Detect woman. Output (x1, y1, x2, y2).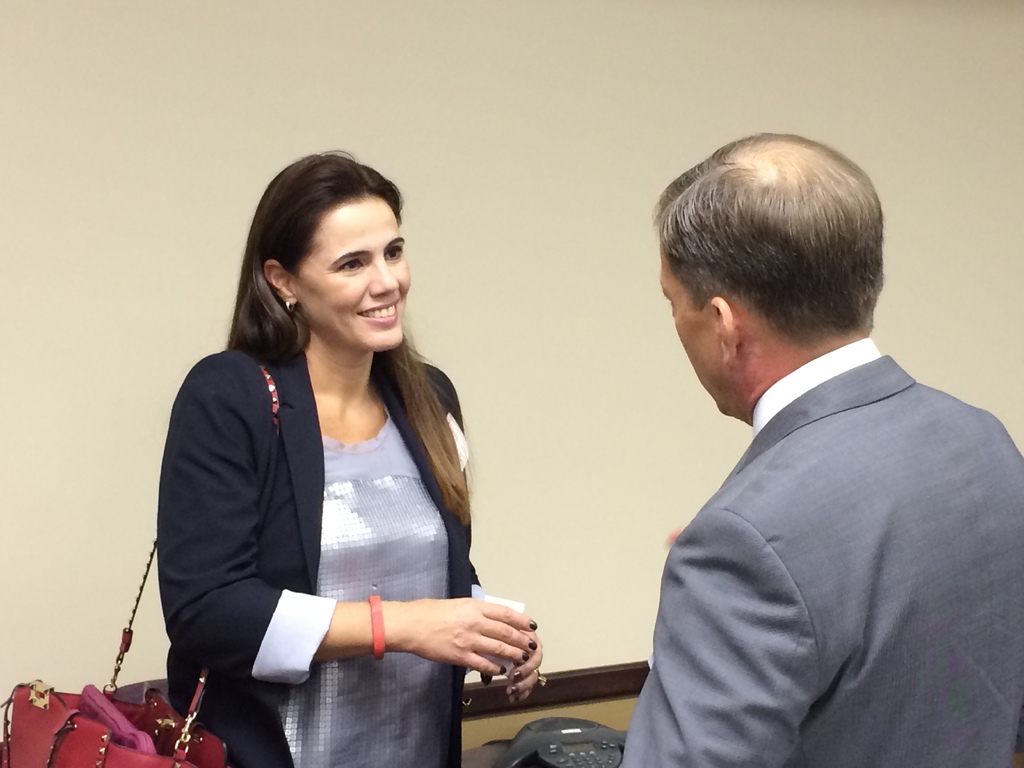
(147, 161, 512, 767).
